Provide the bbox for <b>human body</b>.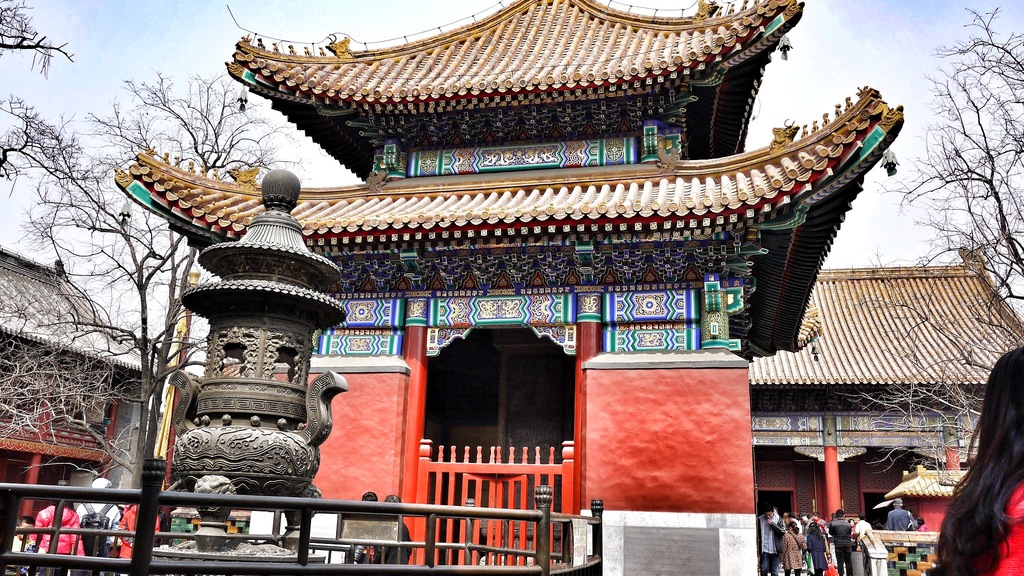
Rect(886, 509, 916, 564).
